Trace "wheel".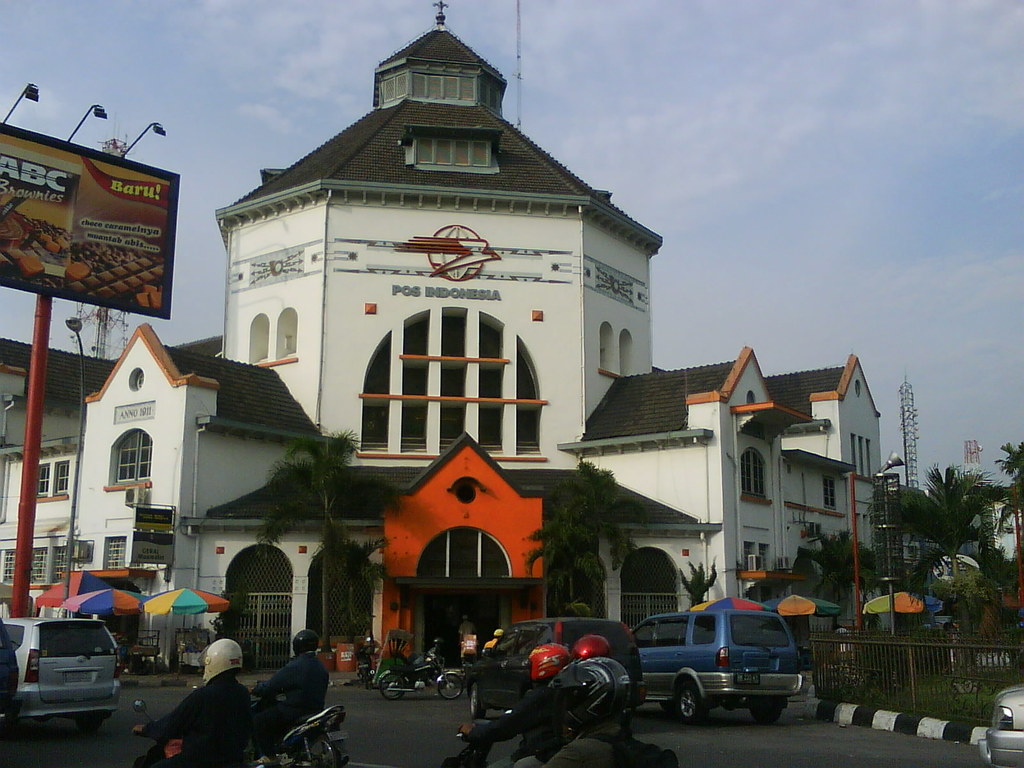
Traced to <box>741,692,788,723</box>.
